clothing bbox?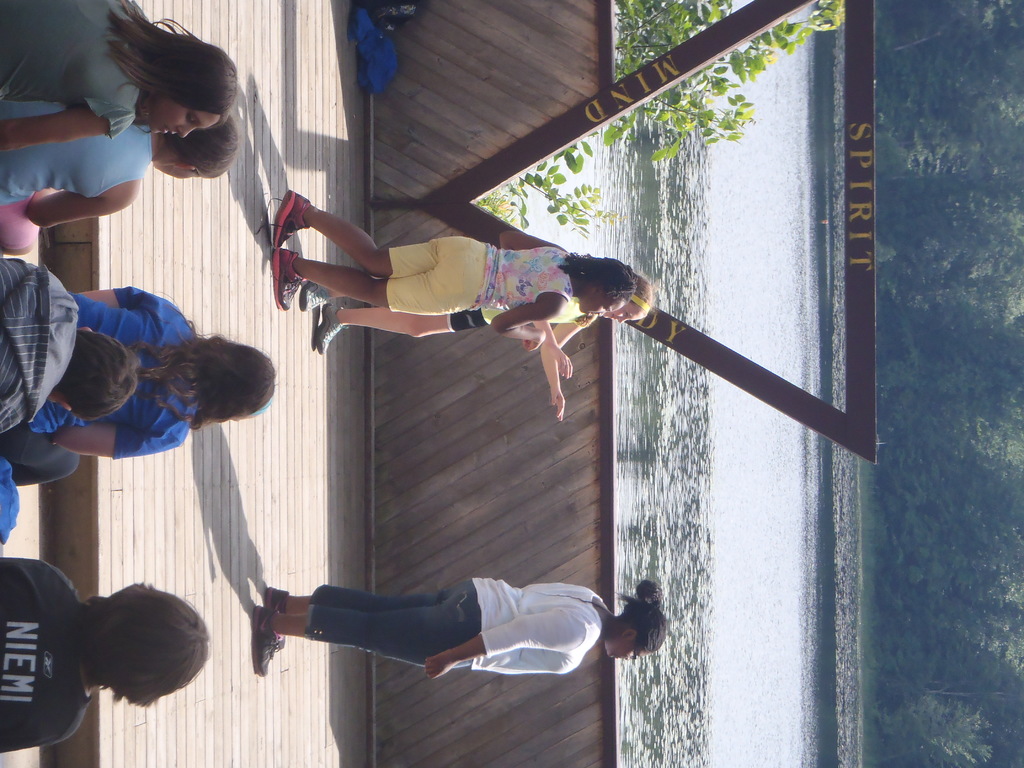
region(0, 0, 143, 134)
